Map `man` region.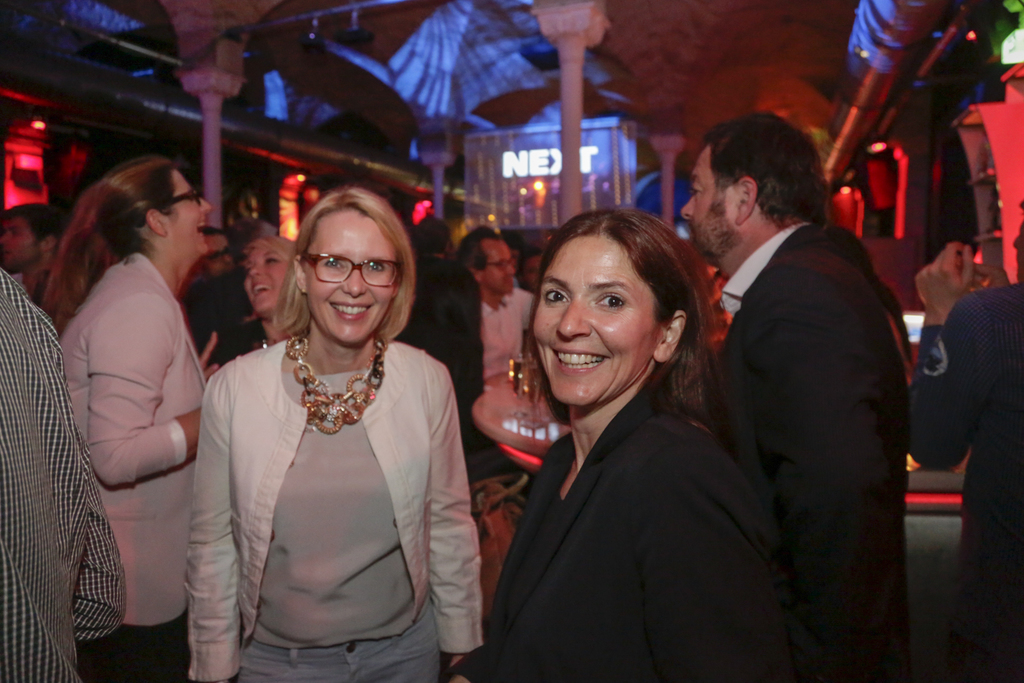
Mapped to bbox=[906, 197, 1023, 682].
